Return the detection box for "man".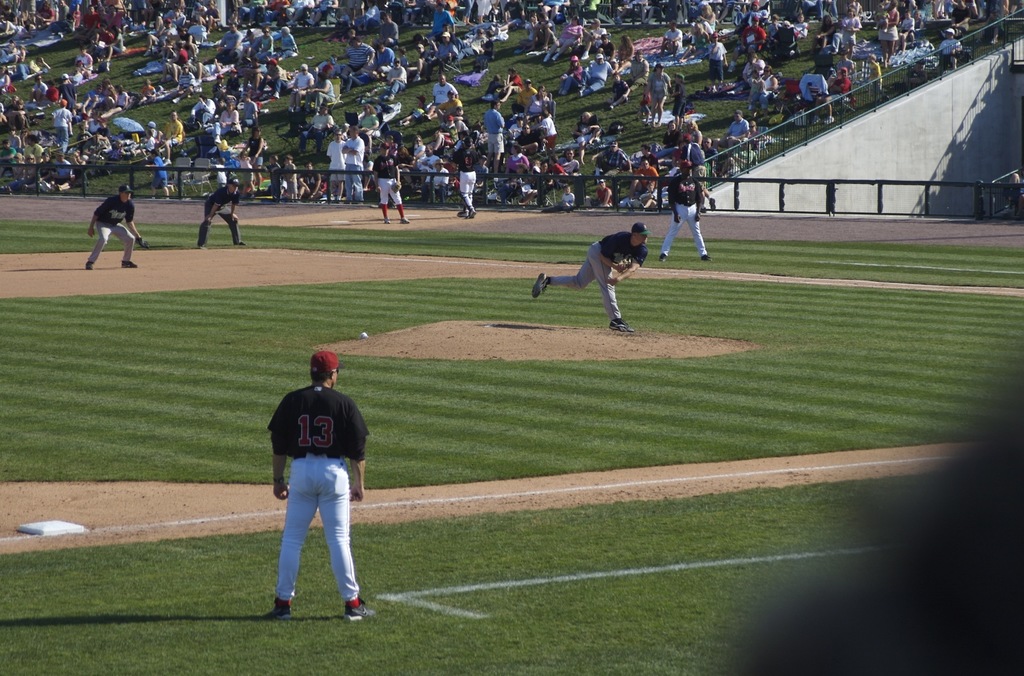
left=87, top=184, right=142, bottom=268.
